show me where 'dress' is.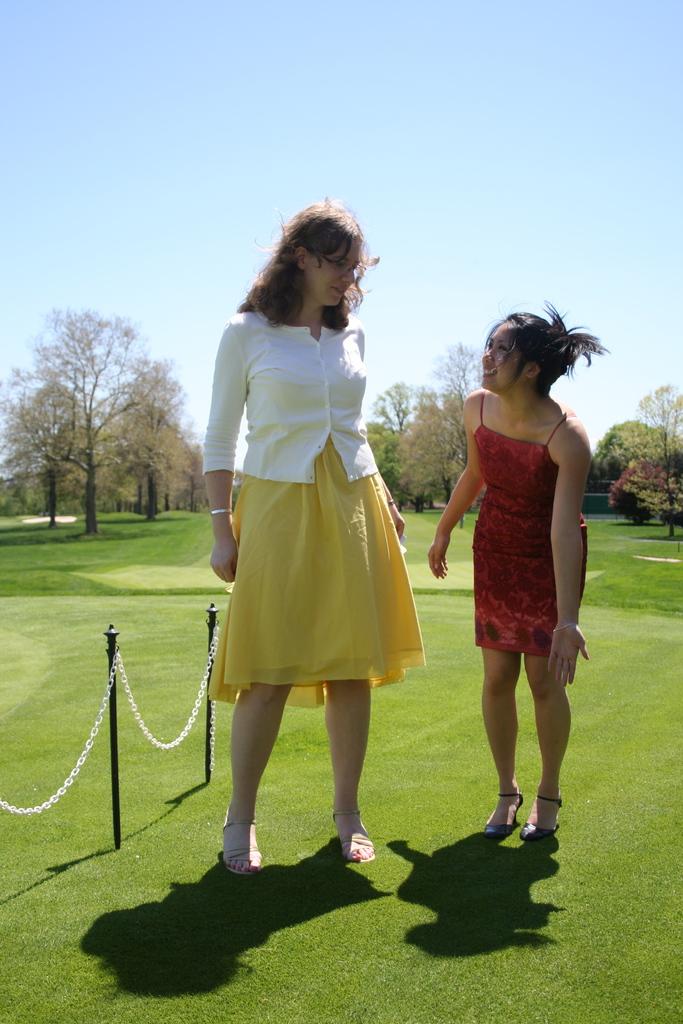
'dress' is at [474,385,589,659].
